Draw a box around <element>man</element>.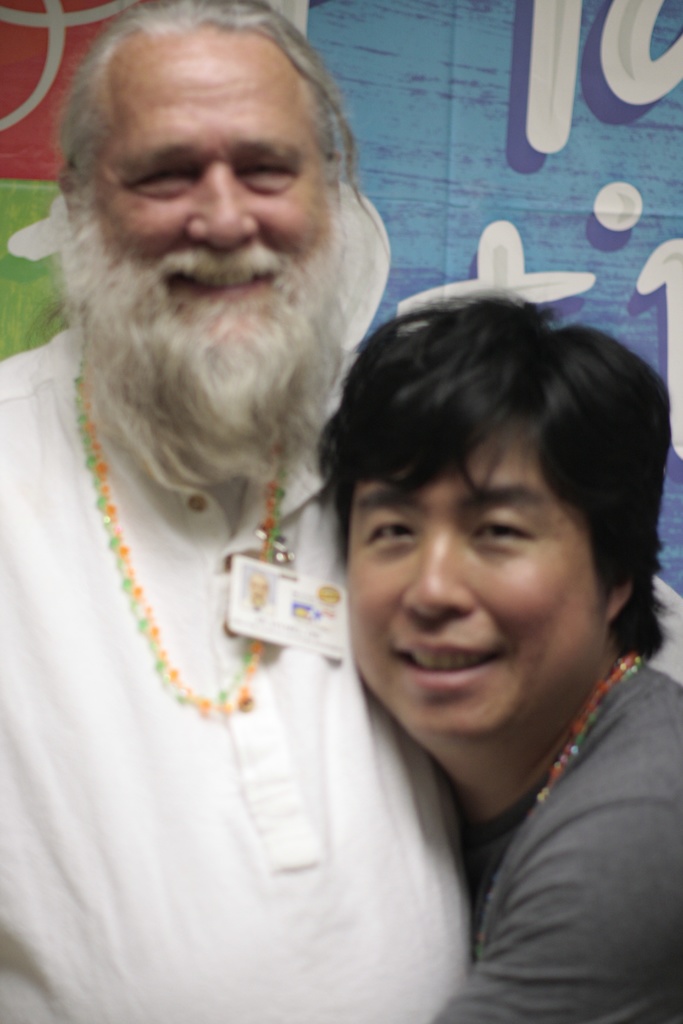
<box>0,0,682,1023</box>.
